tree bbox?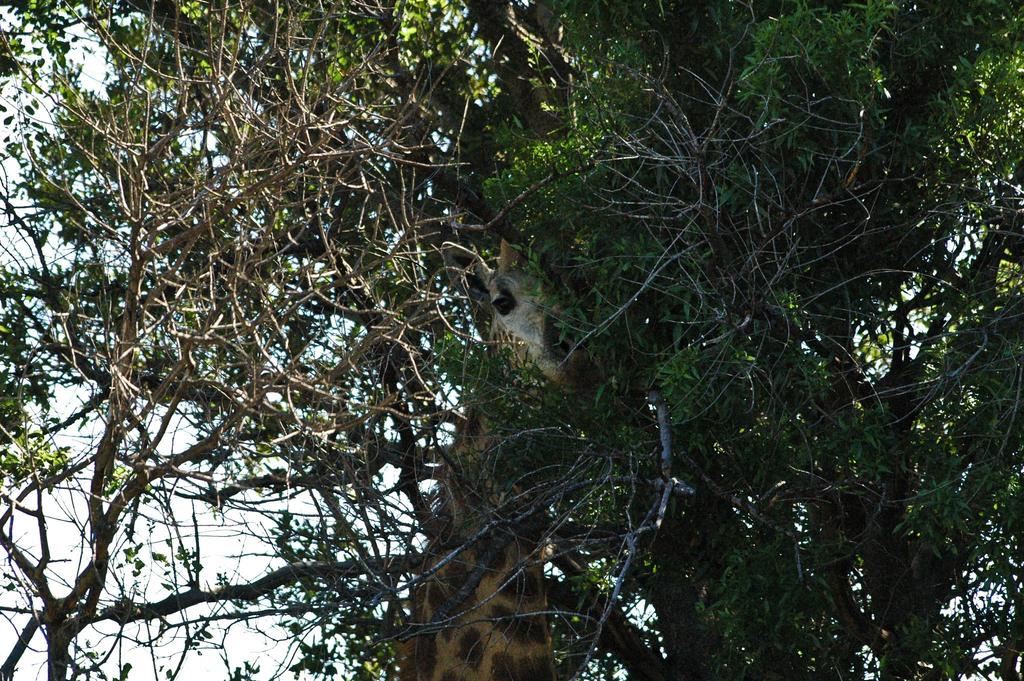
x1=0, y1=0, x2=1023, y2=680
